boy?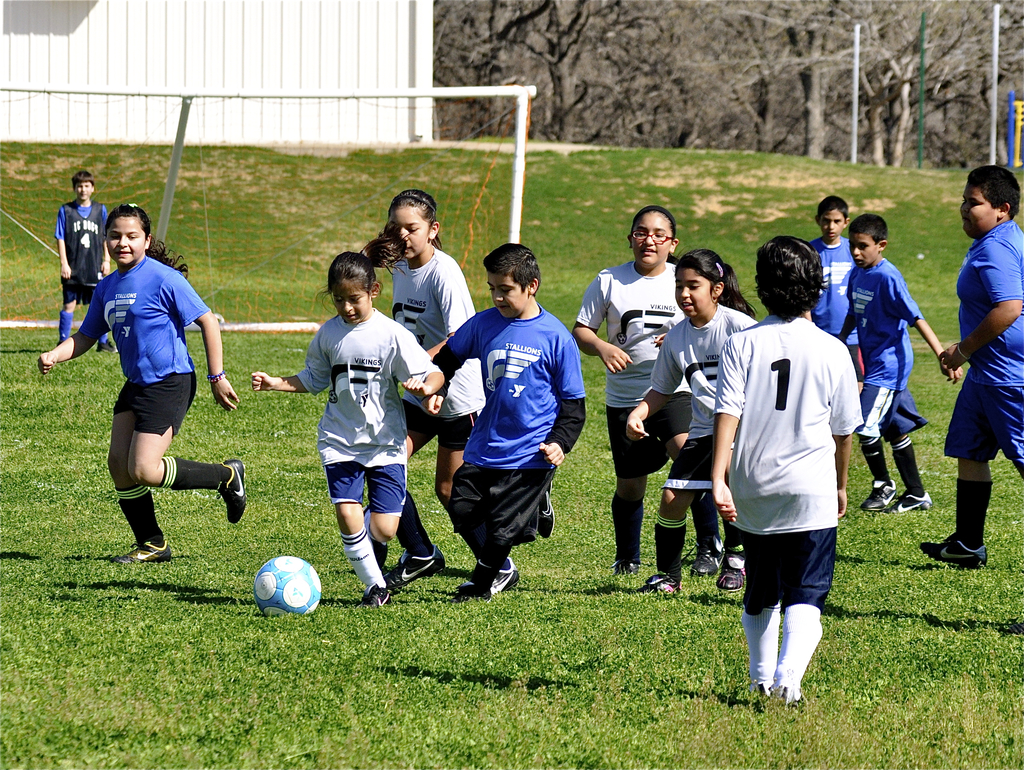
<region>710, 235, 865, 702</region>
